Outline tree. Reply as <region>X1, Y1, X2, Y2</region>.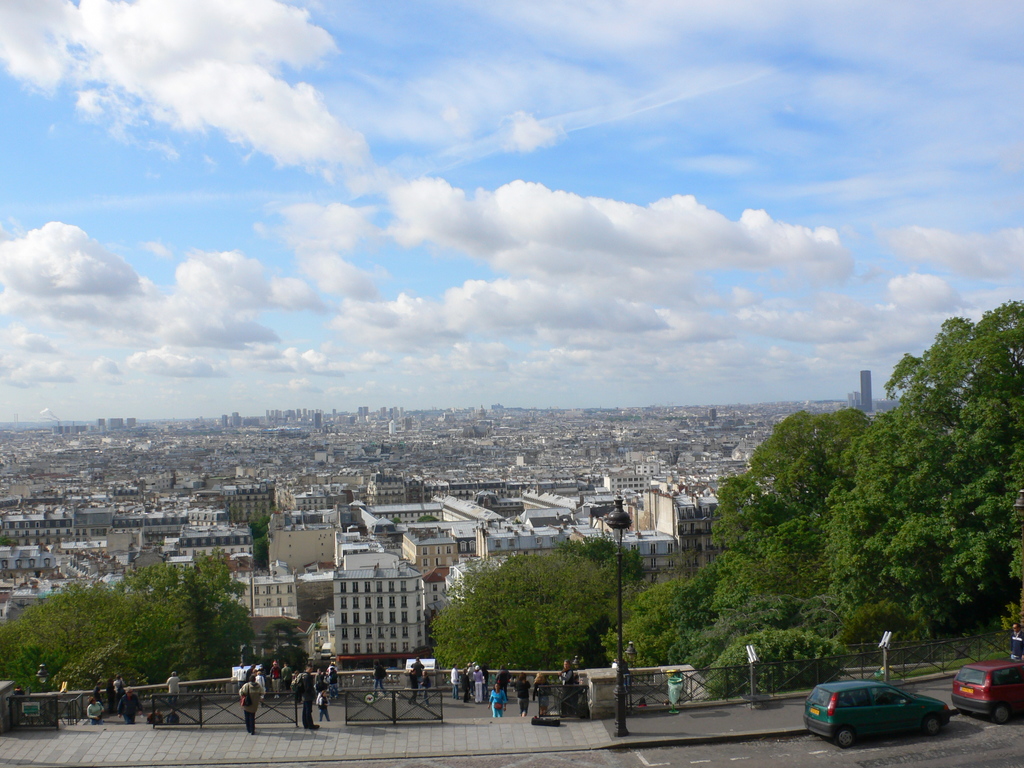
<region>112, 544, 256, 671</region>.
